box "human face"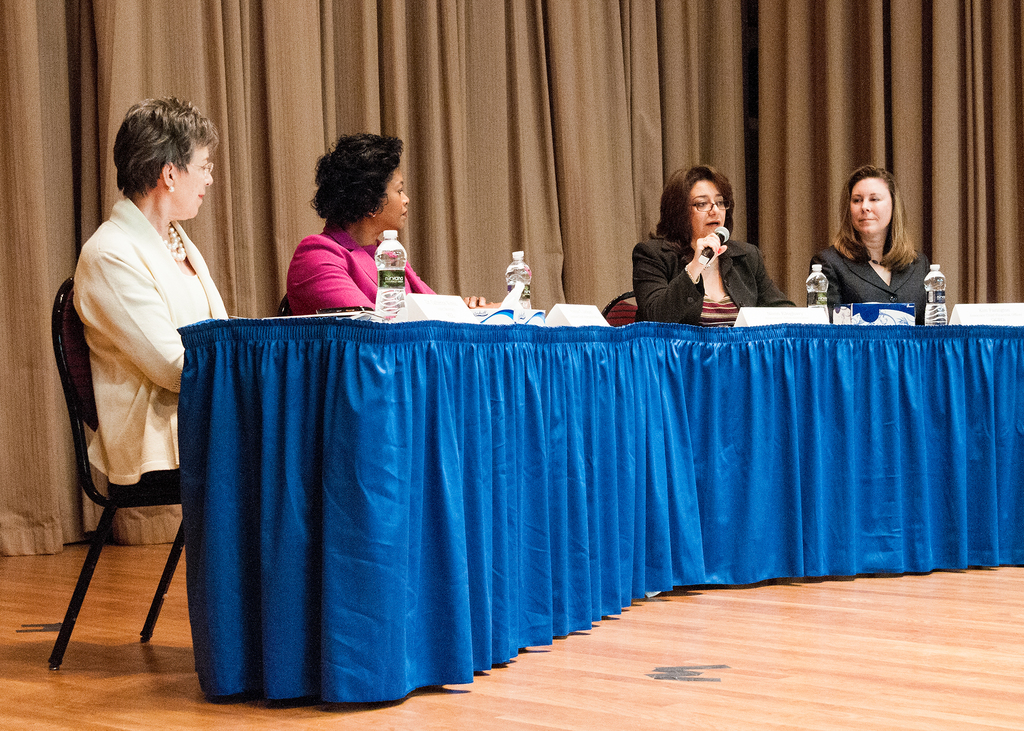
373 169 412 233
